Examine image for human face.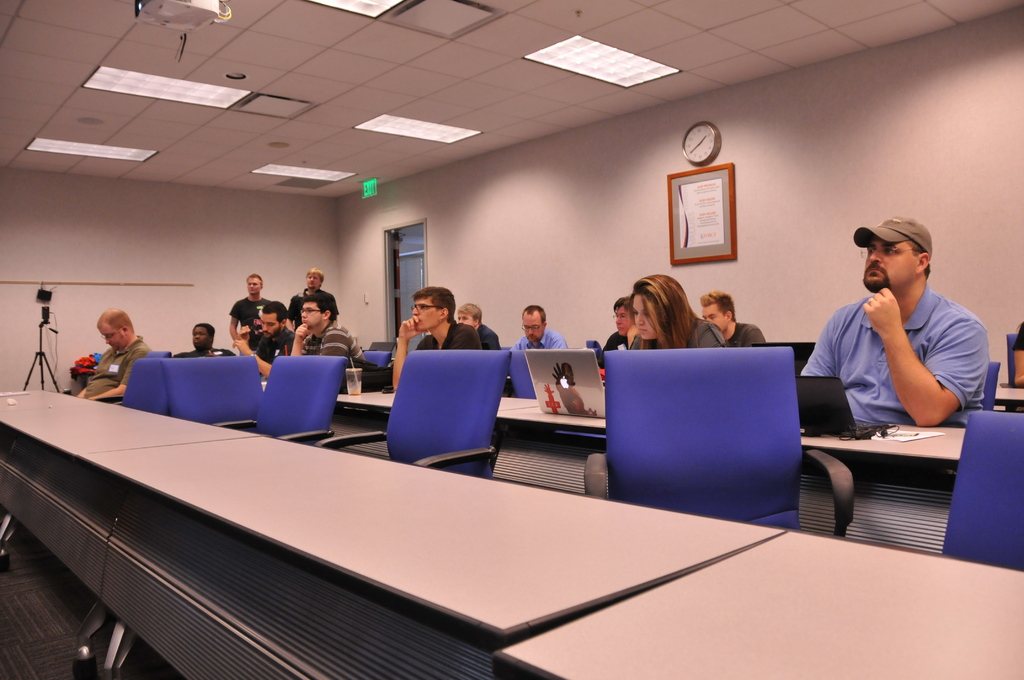
Examination result: bbox=[516, 308, 544, 344].
